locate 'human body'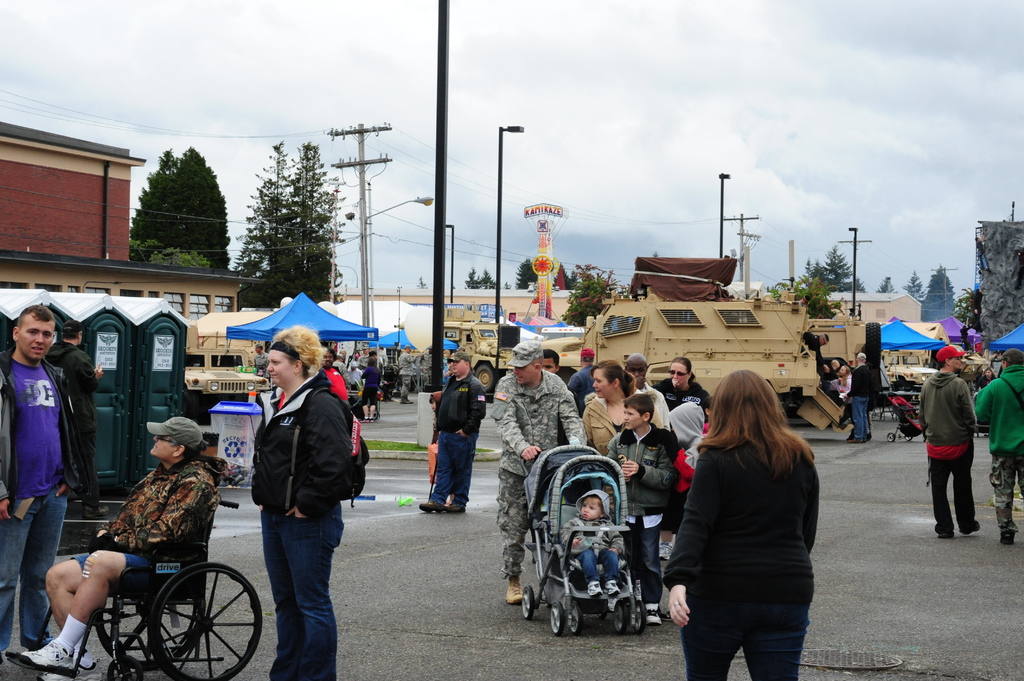
crop(49, 342, 112, 513)
